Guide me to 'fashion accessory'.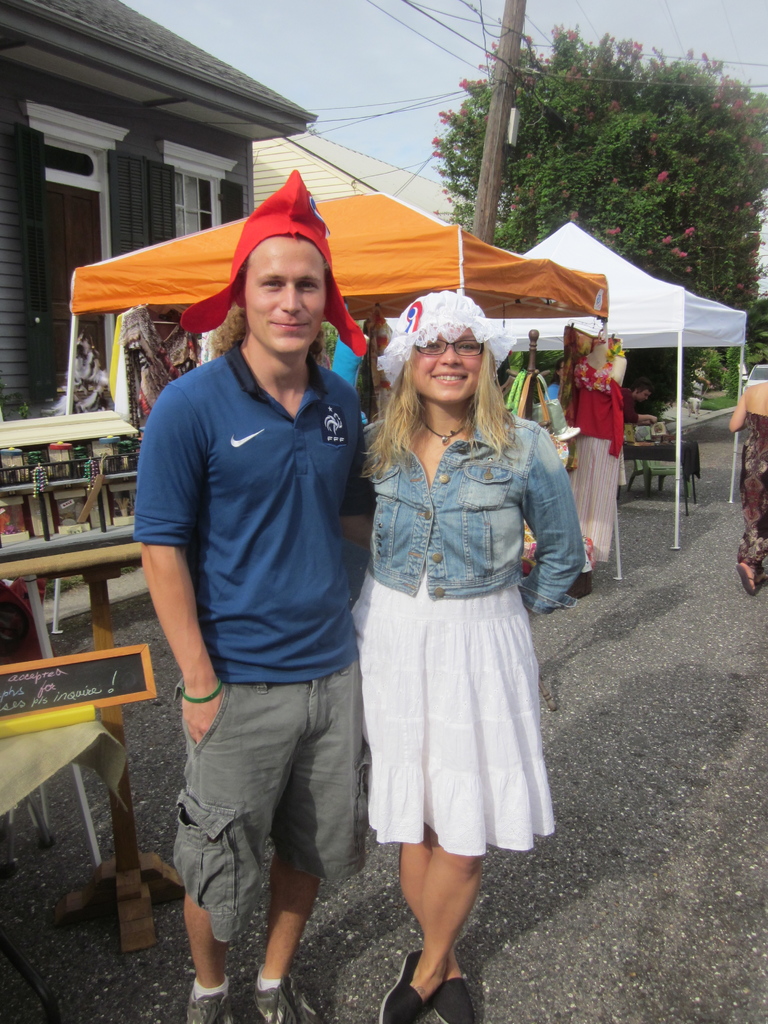
Guidance: (84, 454, 100, 487).
